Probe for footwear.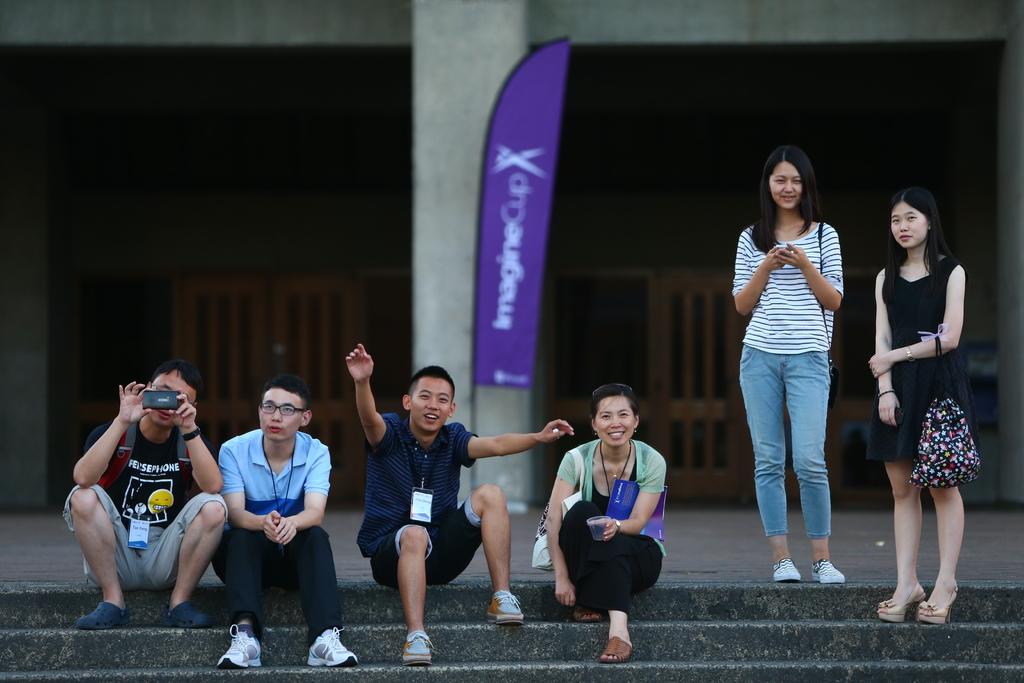
Probe result: {"x1": 308, "y1": 623, "x2": 358, "y2": 666}.
